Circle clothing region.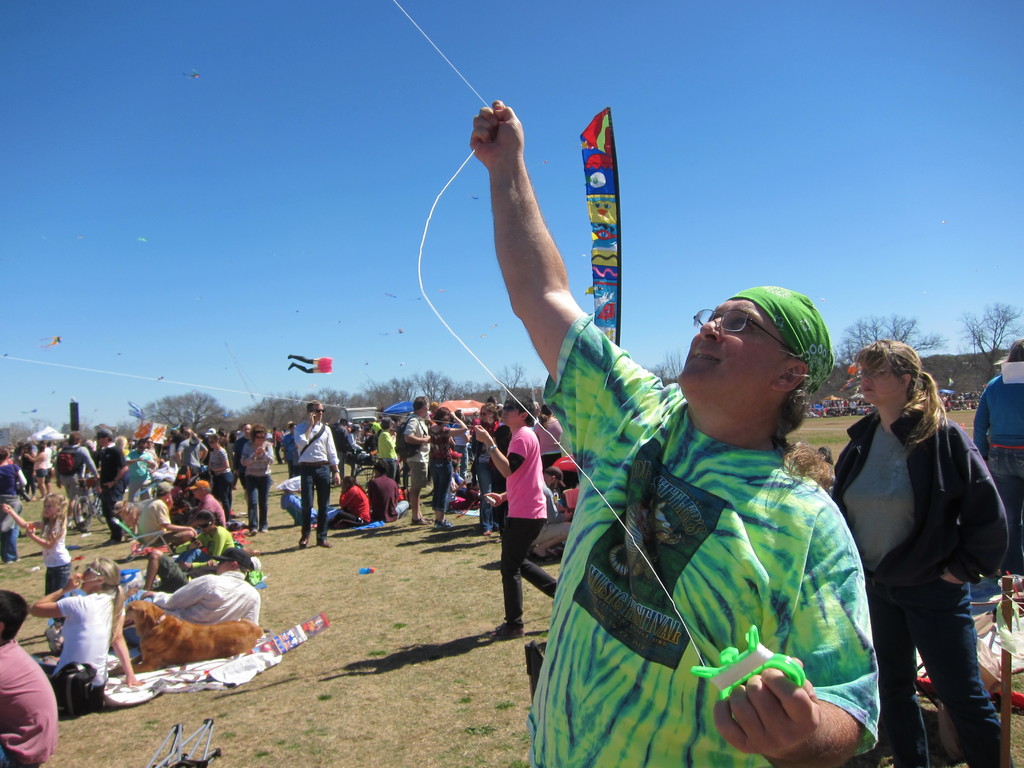
Region: x1=374, y1=424, x2=397, y2=463.
